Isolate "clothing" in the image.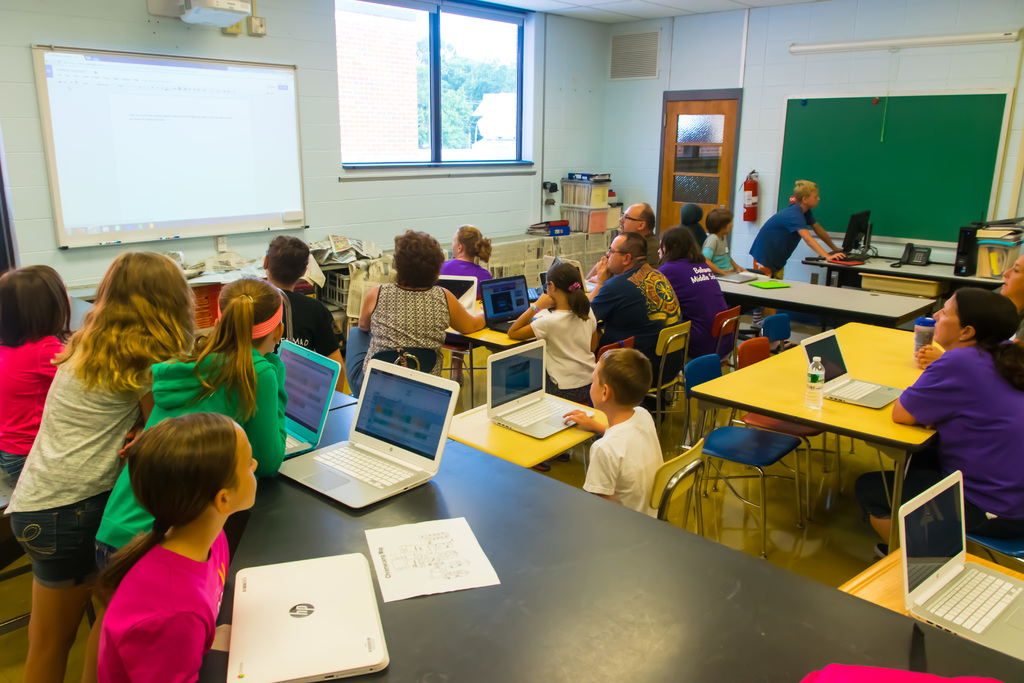
Isolated region: 509:316:601:431.
